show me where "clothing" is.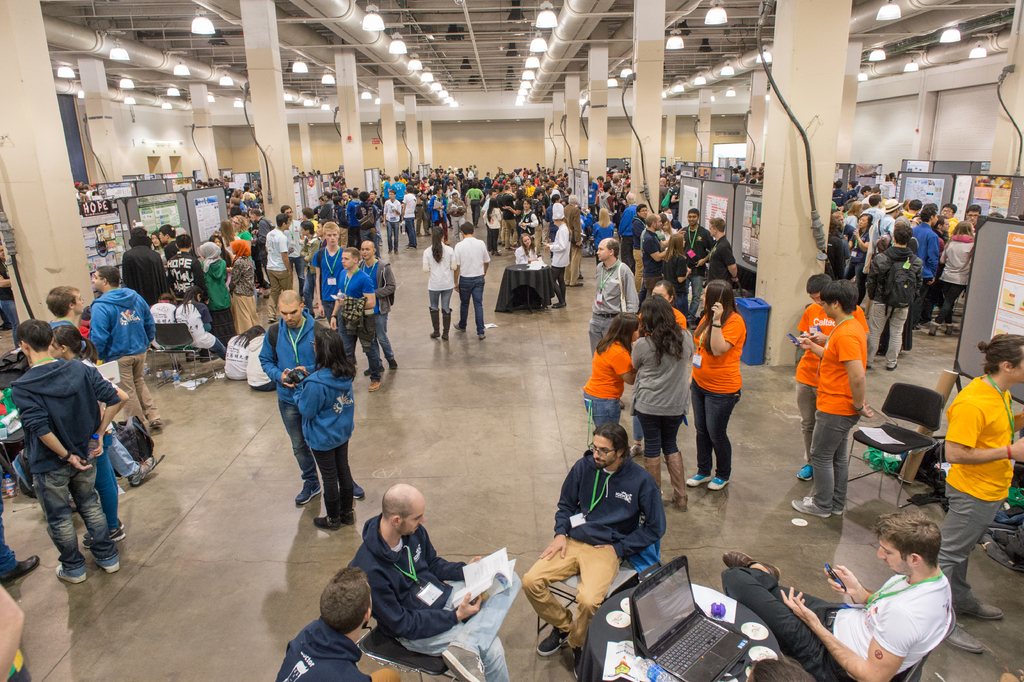
"clothing" is at select_region(792, 301, 866, 464).
